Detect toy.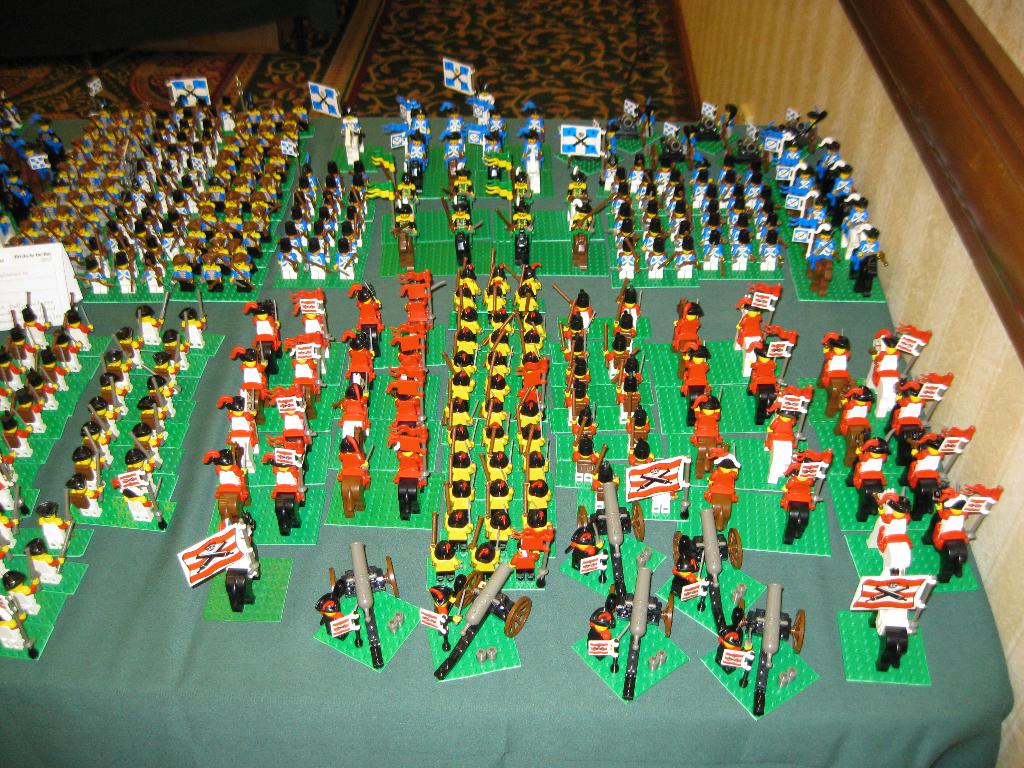
Detected at x1=488, y1=269, x2=505, y2=296.
